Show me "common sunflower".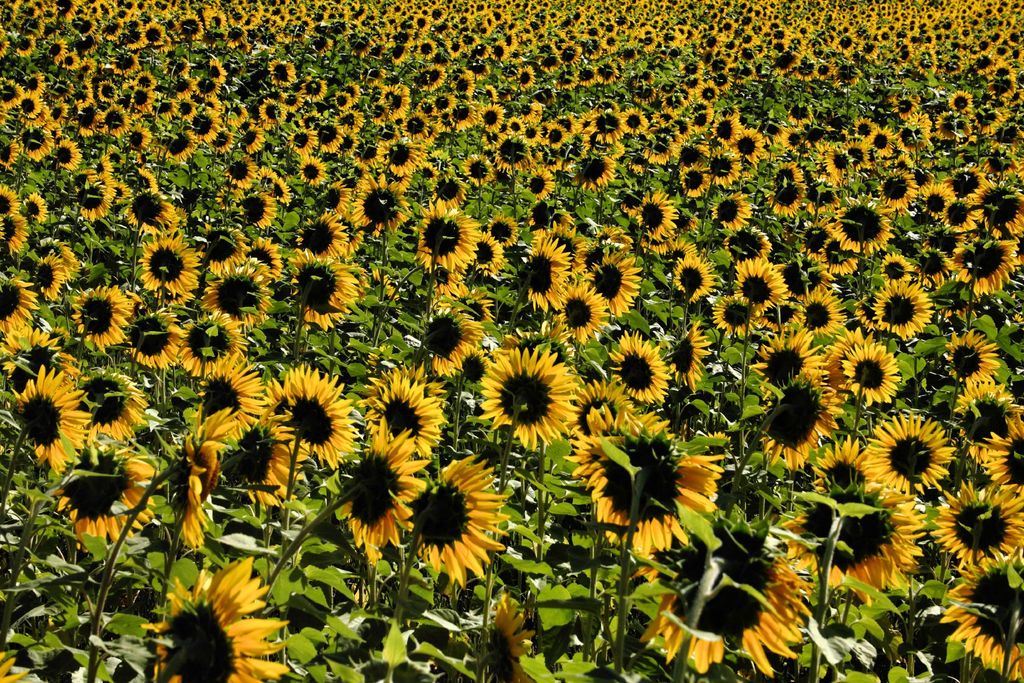
"common sunflower" is here: {"x1": 671, "y1": 327, "x2": 710, "y2": 388}.
